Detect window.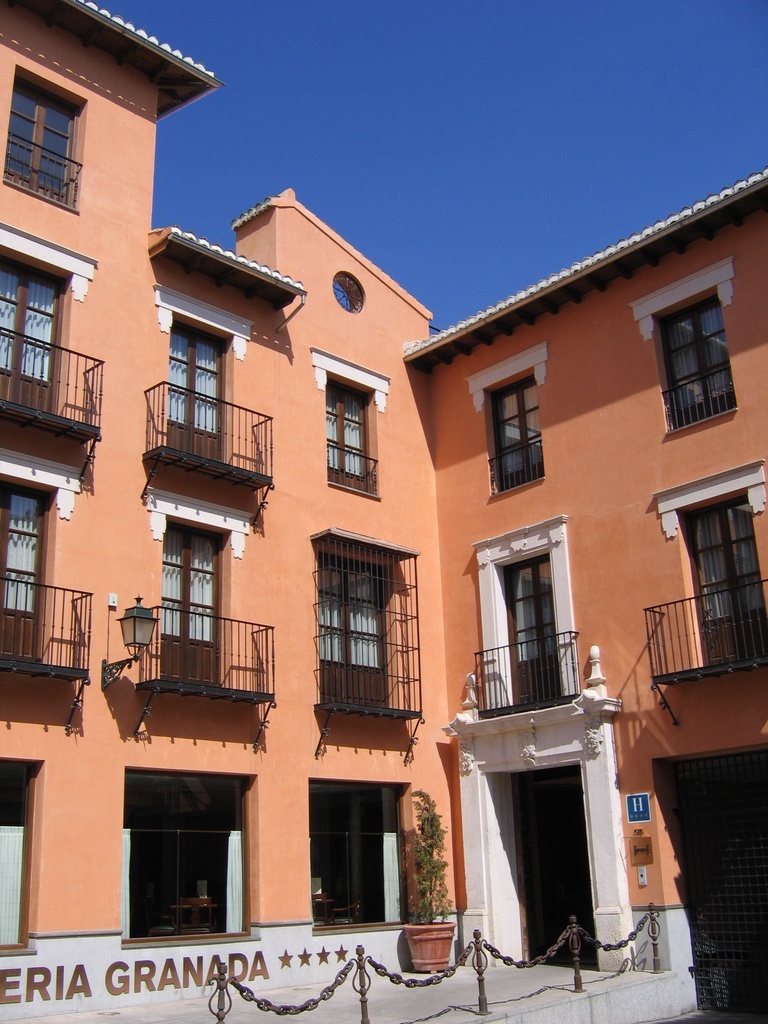
Detected at detection(319, 366, 381, 501).
